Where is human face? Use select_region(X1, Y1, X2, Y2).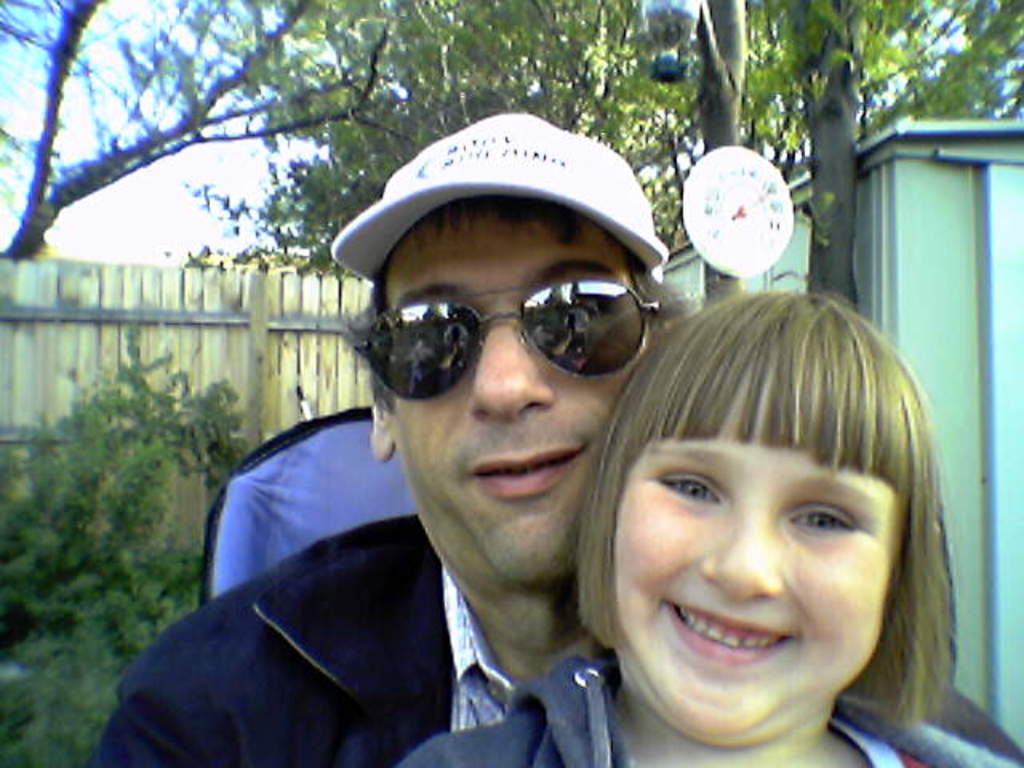
select_region(397, 224, 648, 576).
